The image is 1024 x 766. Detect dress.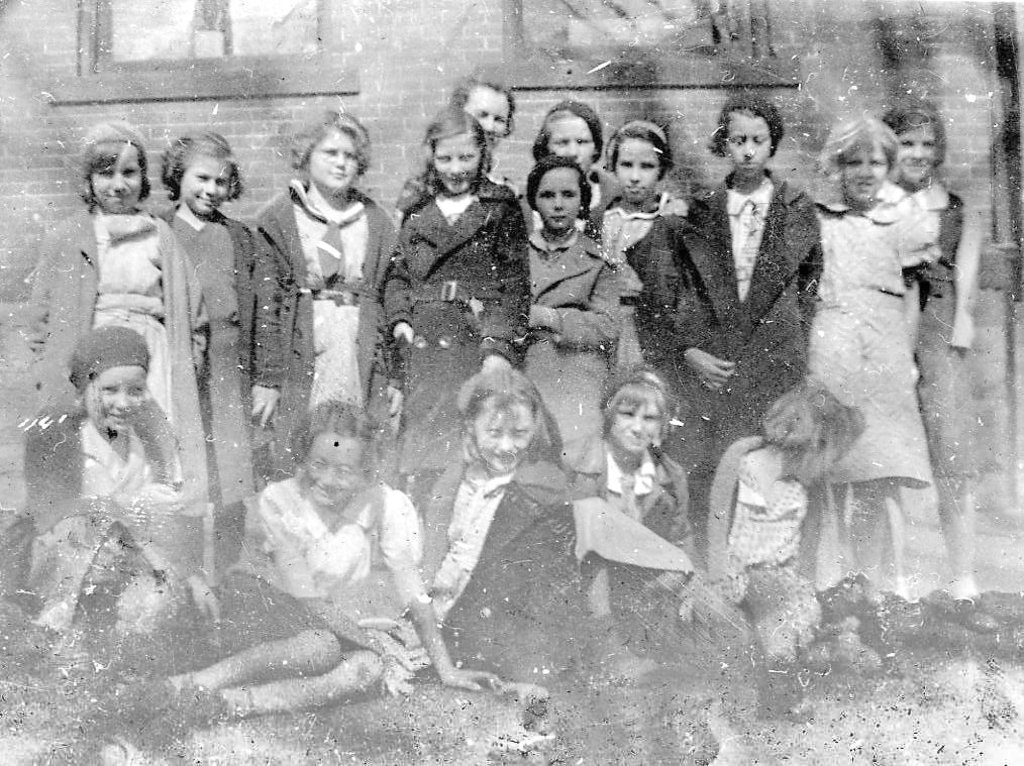
Detection: {"left": 176, "top": 207, "right": 255, "bottom": 503}.
